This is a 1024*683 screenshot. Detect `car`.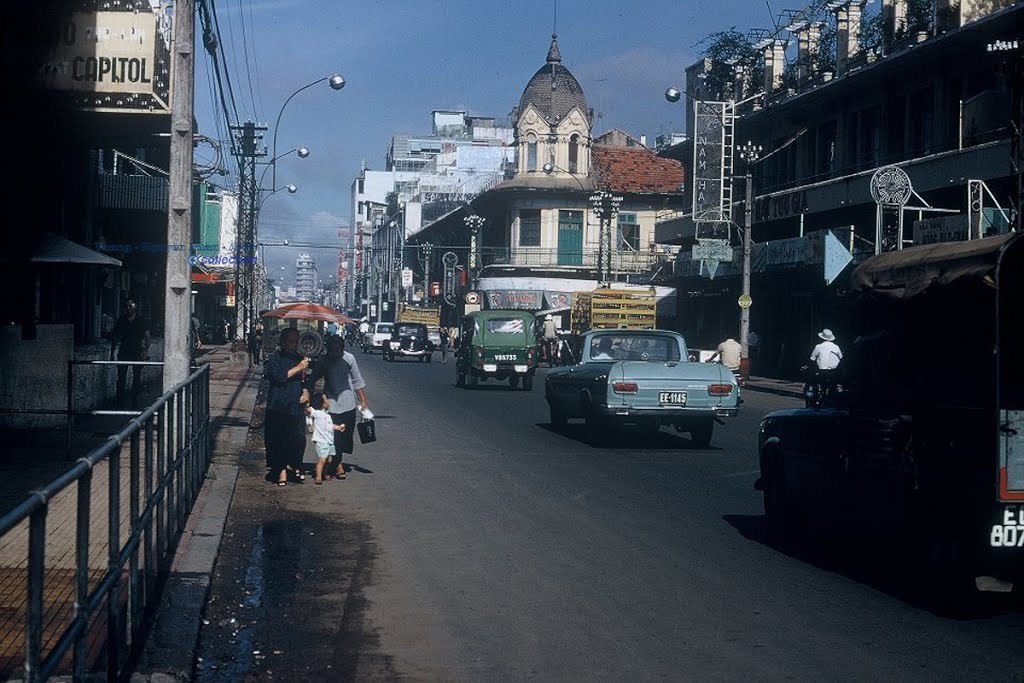
bbox=(381, 320, 436, 360).
